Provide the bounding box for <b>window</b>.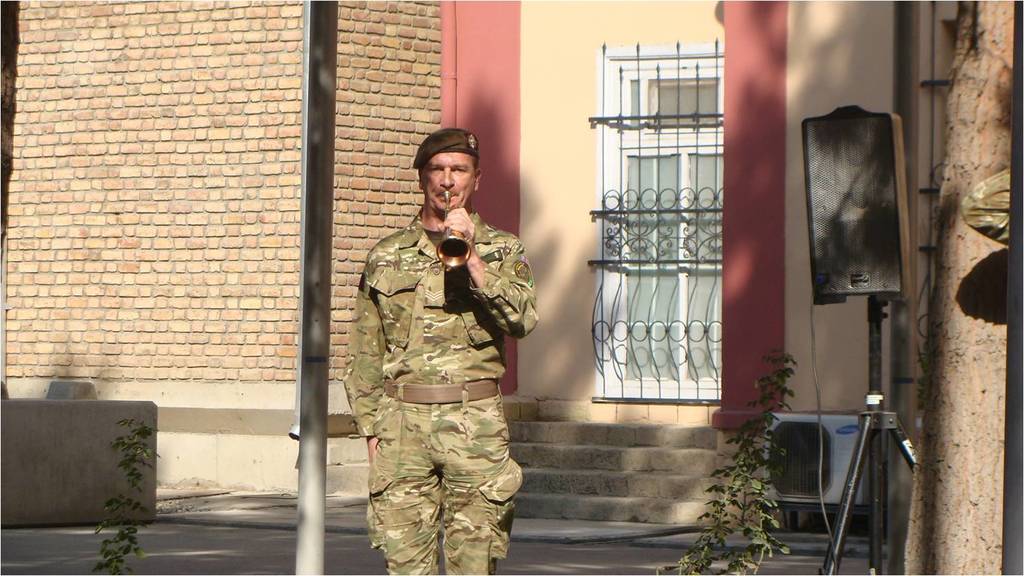
x1=595 y1=24 x2=743 y2=391.
